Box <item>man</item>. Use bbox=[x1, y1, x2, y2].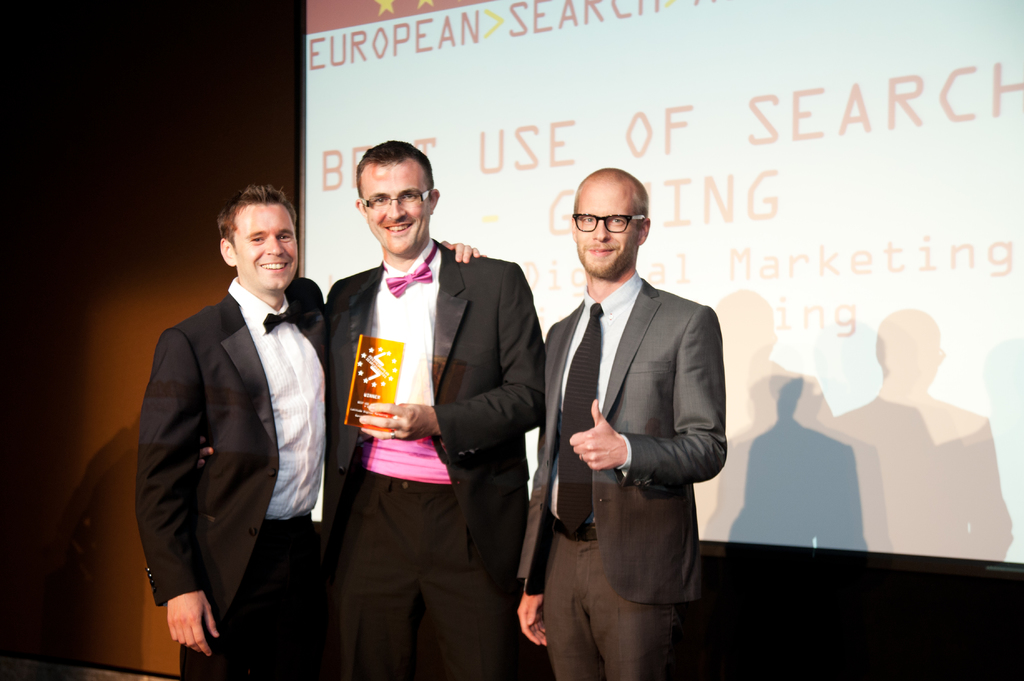
bbox=[325, 134, 549, 680].
